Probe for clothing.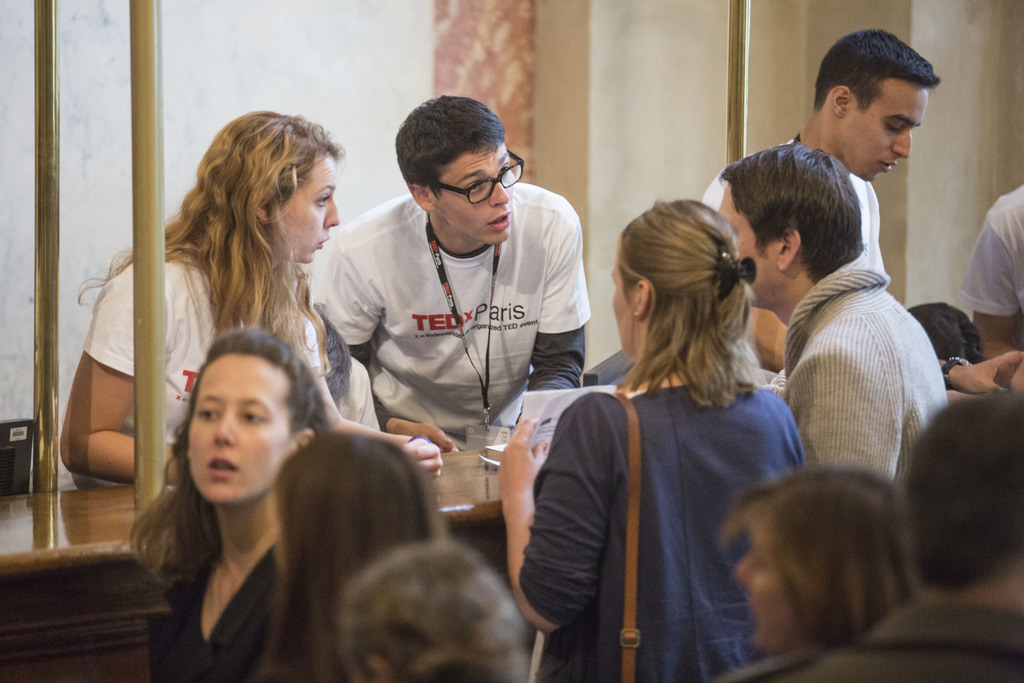
Probe result: x1=701 y1=609 x2=1023 y2=682.
